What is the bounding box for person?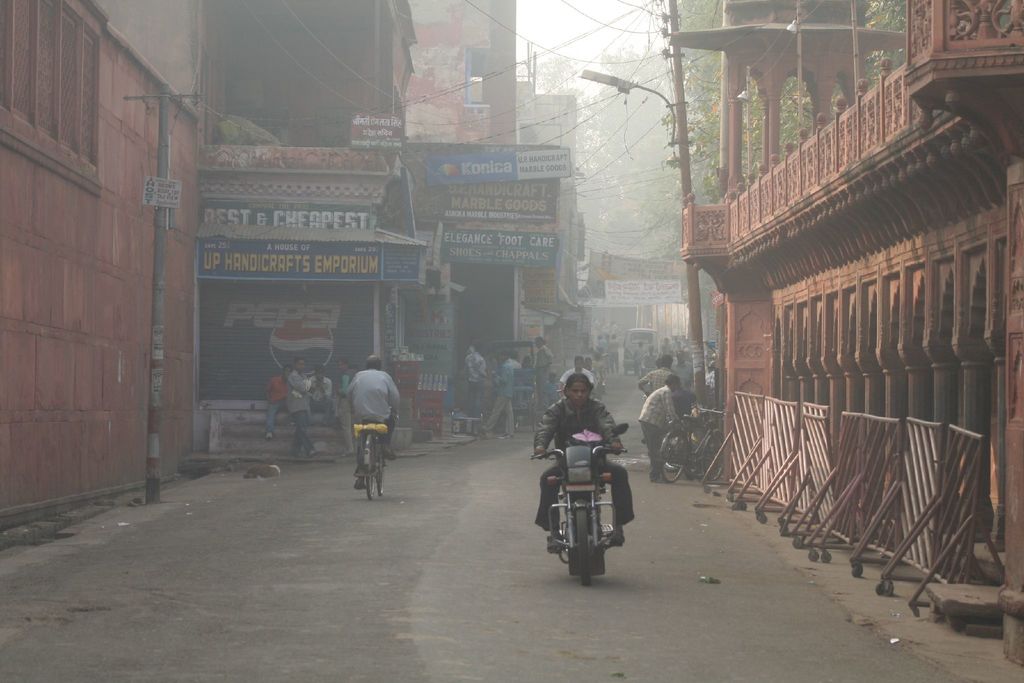
<region>539, 372, 639, 548</region>.
